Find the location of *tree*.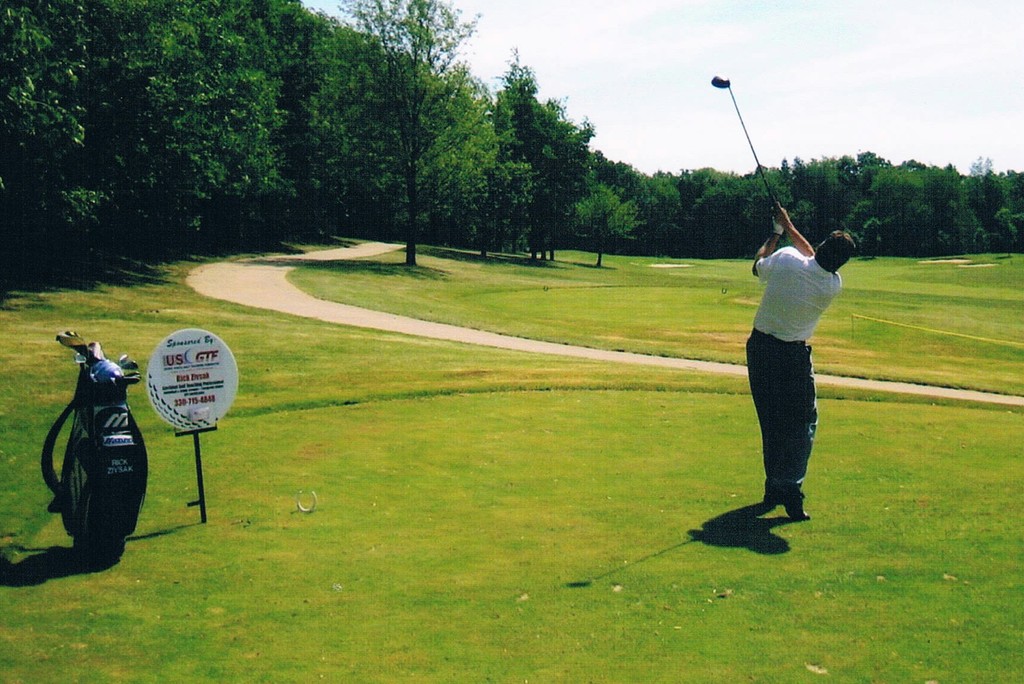
Location: 997, 164, 1023, 256.
